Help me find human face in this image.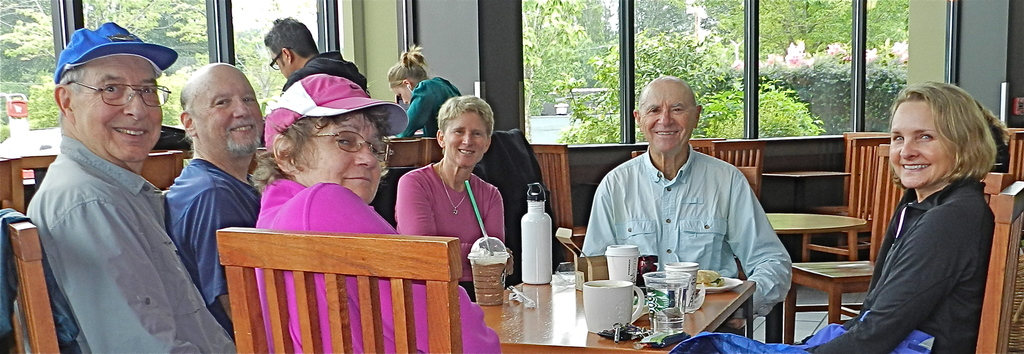
Found it: 445/106/486/168.
